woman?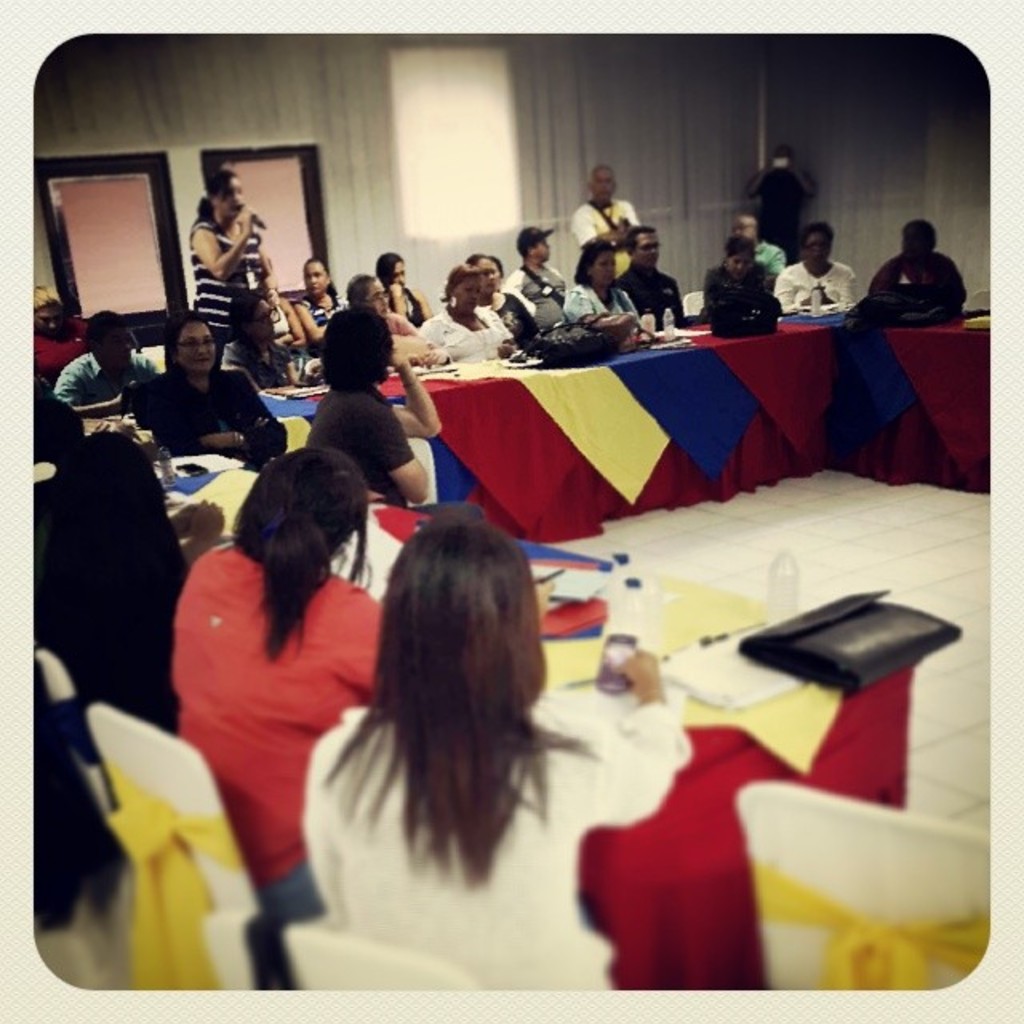
box=[378, 256, 434, 320]
